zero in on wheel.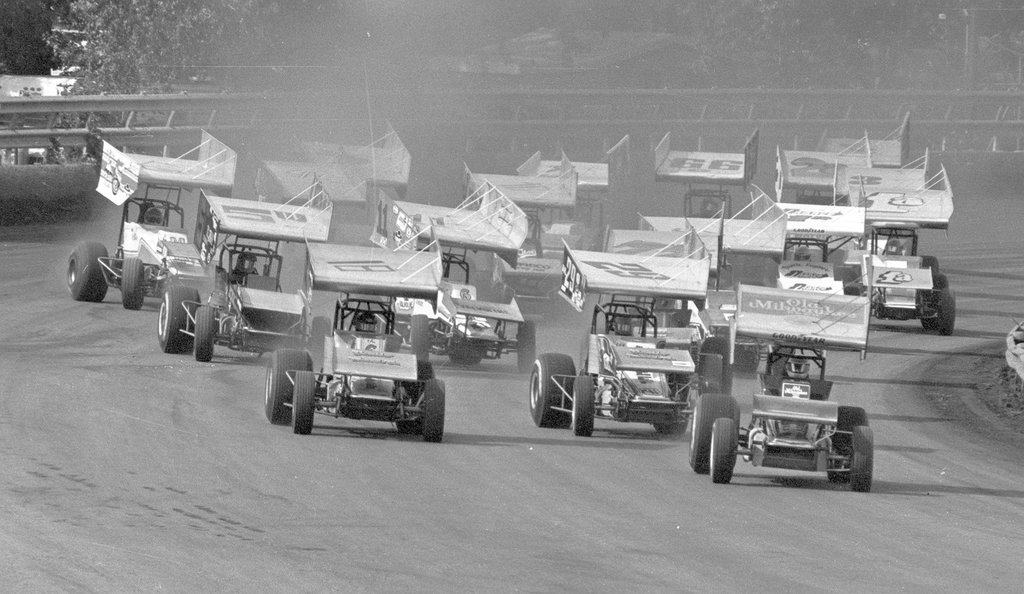
Zeroed in: box(826, 402, 866, 483).
